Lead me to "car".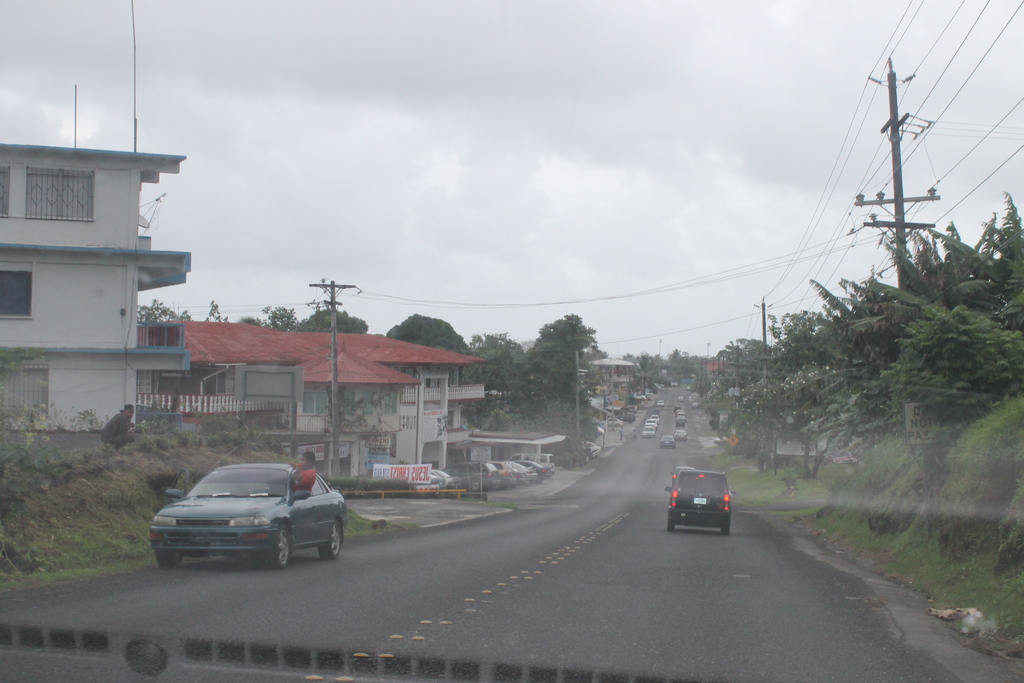
Lead to 665:473:730:535.
